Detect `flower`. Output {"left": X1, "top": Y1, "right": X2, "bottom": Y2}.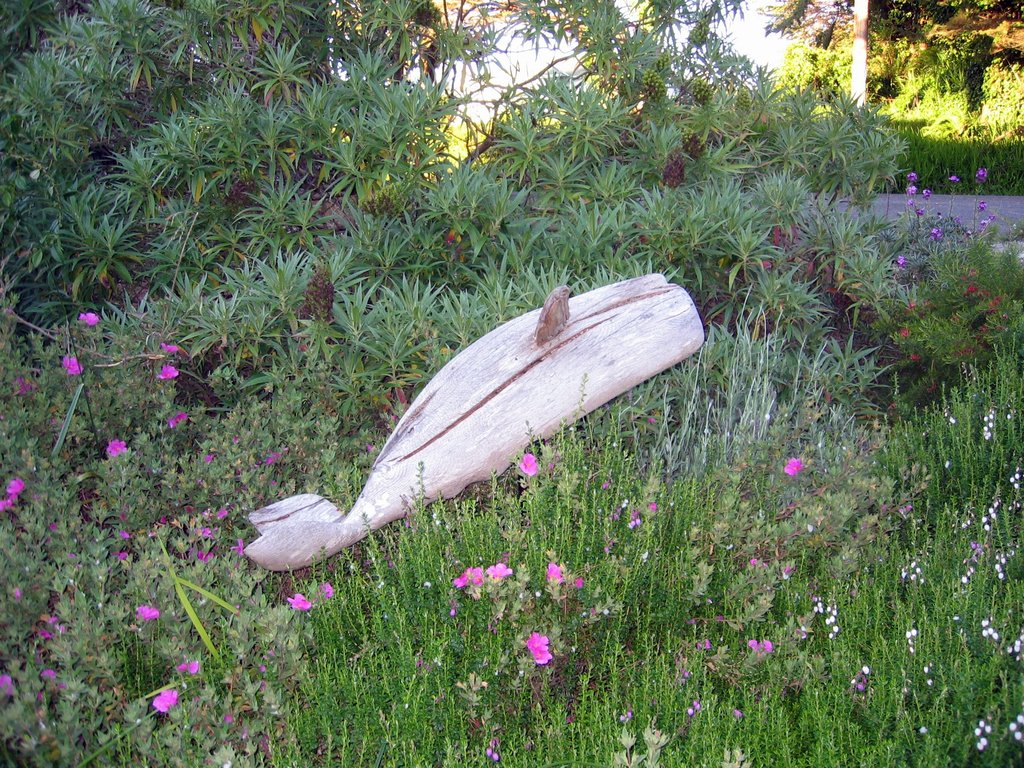
{"left": 137, "top": 605, "right": 159, "bottom": 623}.
